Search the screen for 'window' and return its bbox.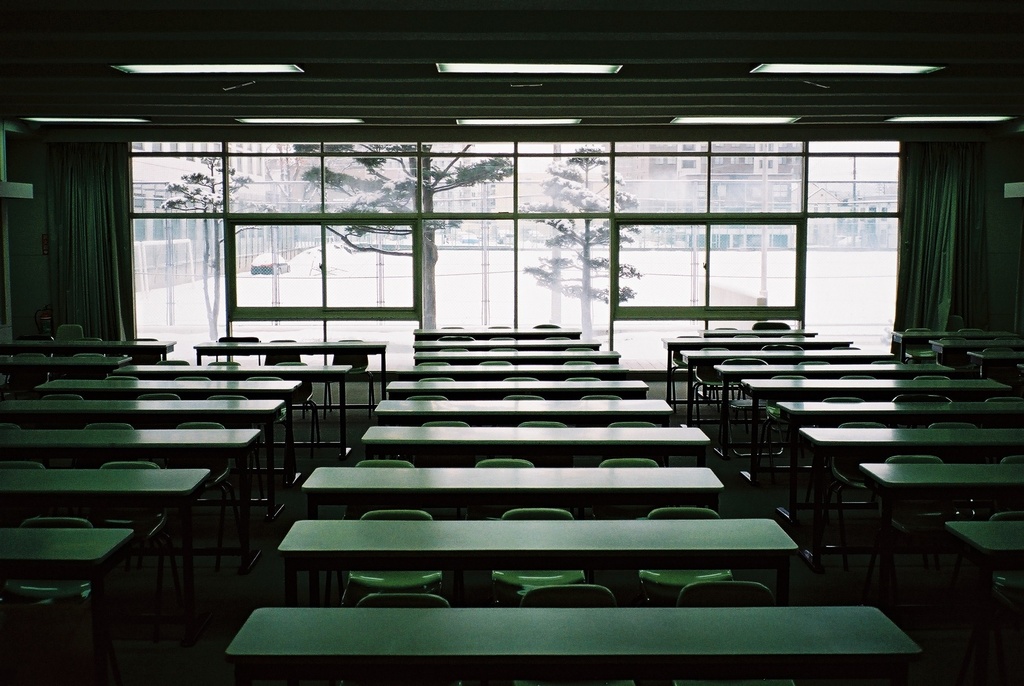
Found: Rect(695, 182, 710, 197).
